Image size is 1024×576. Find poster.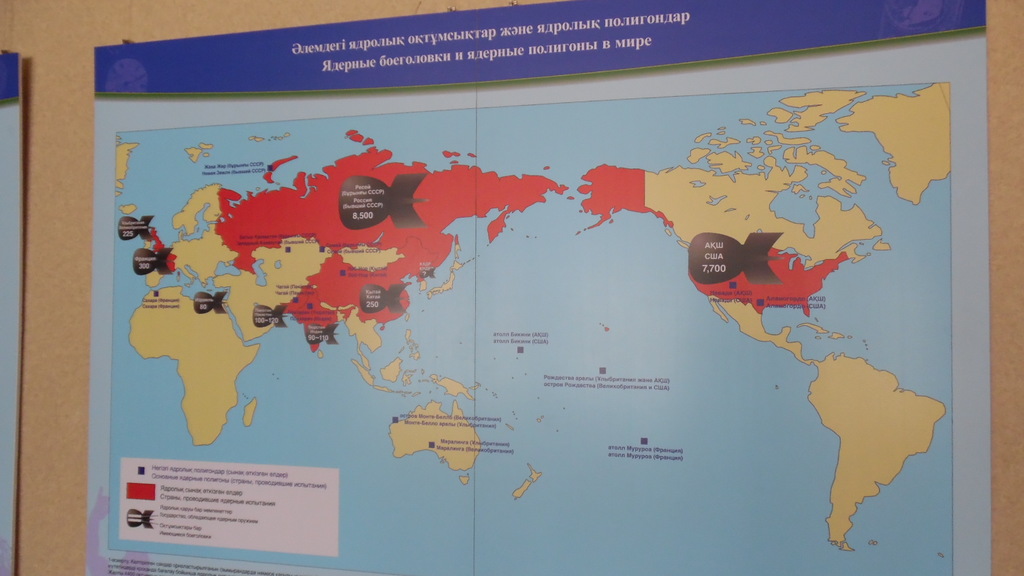
crop(106, 81, 952, 570).
